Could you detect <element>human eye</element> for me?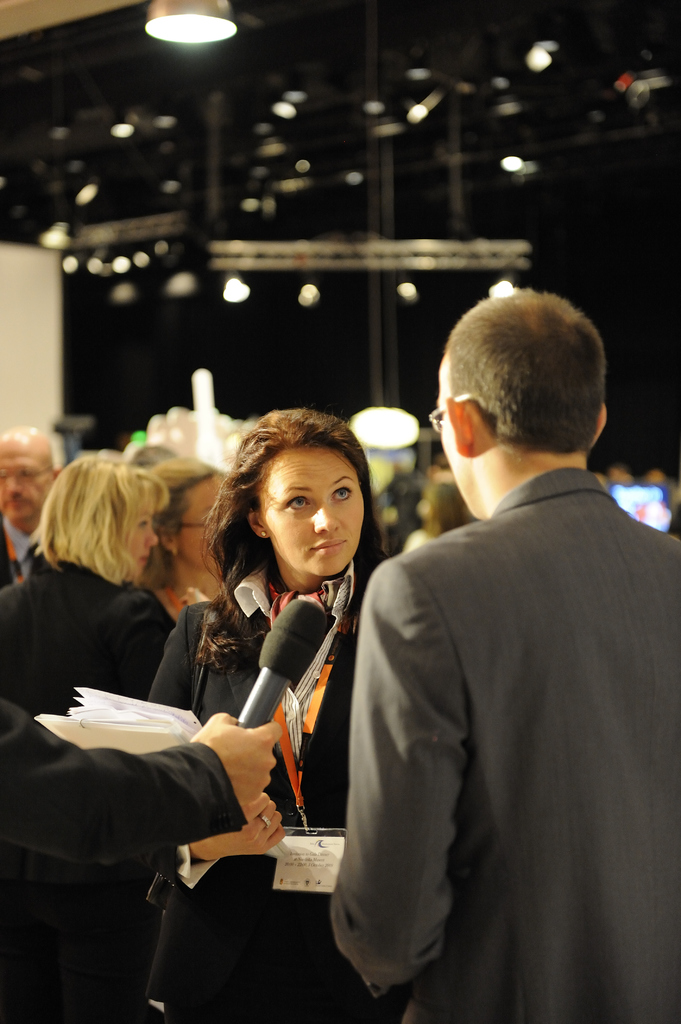
Detection result: {"x1": 284, "y1": 490, "x2": 308, "y2": 508}.
